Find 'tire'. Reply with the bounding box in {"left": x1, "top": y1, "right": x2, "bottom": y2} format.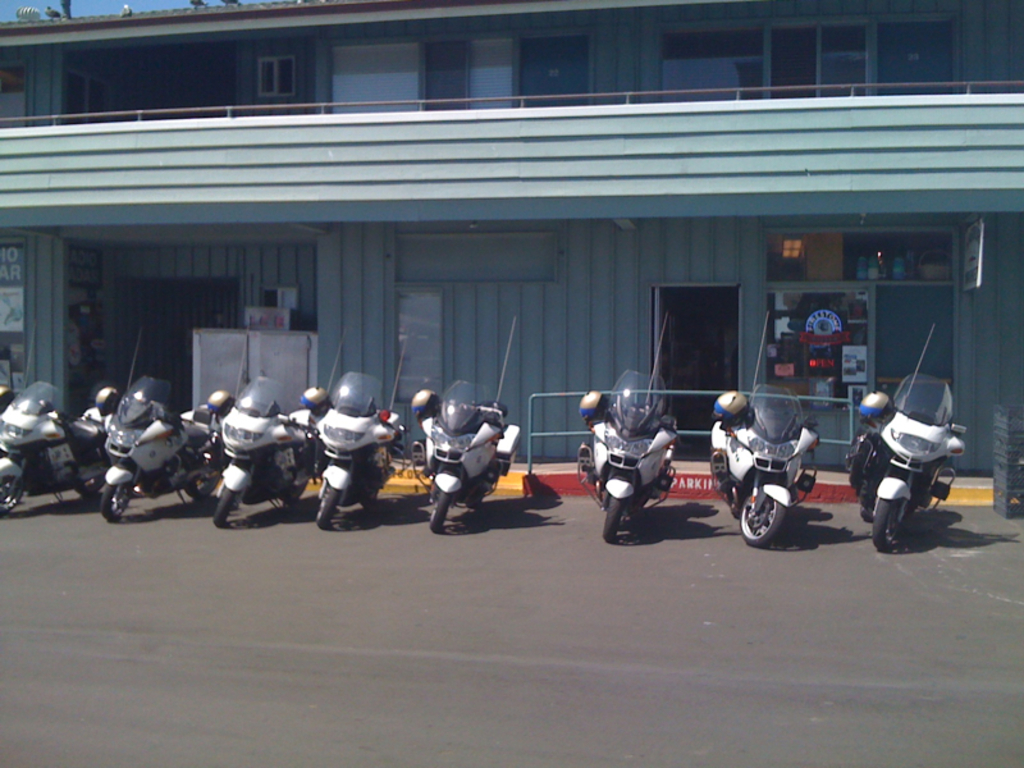
{"left": 468, "top": 470, "right": 493, "bottom": 509}.
